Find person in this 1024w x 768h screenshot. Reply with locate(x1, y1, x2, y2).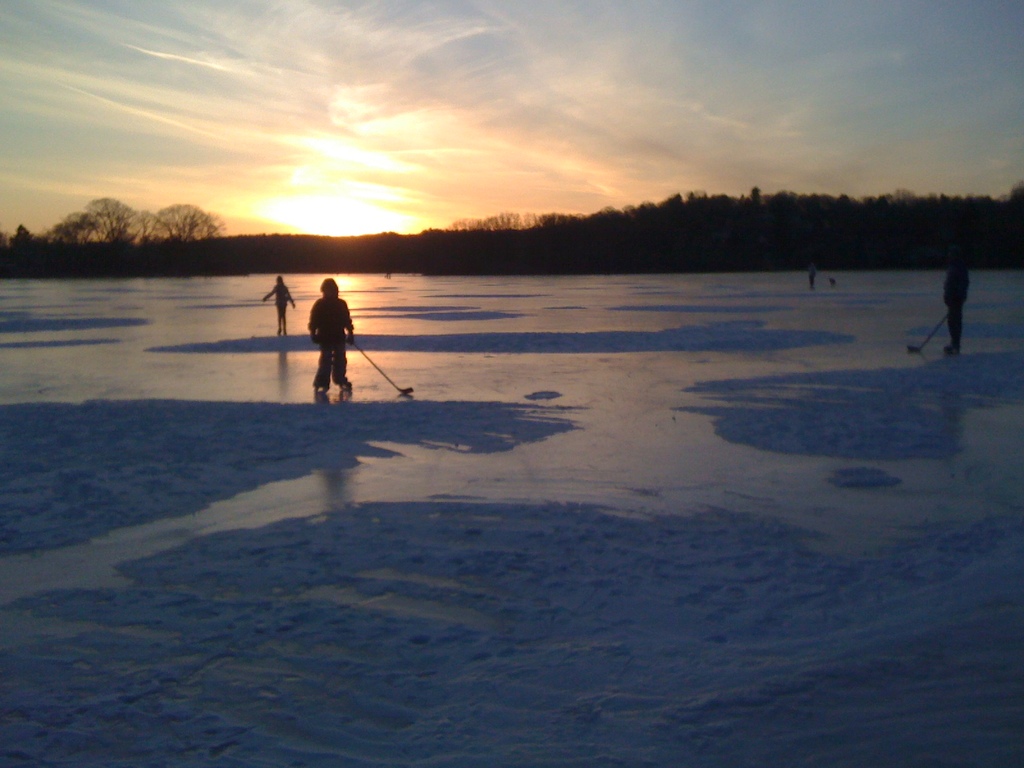
locate(809, 262, 815, 292).
